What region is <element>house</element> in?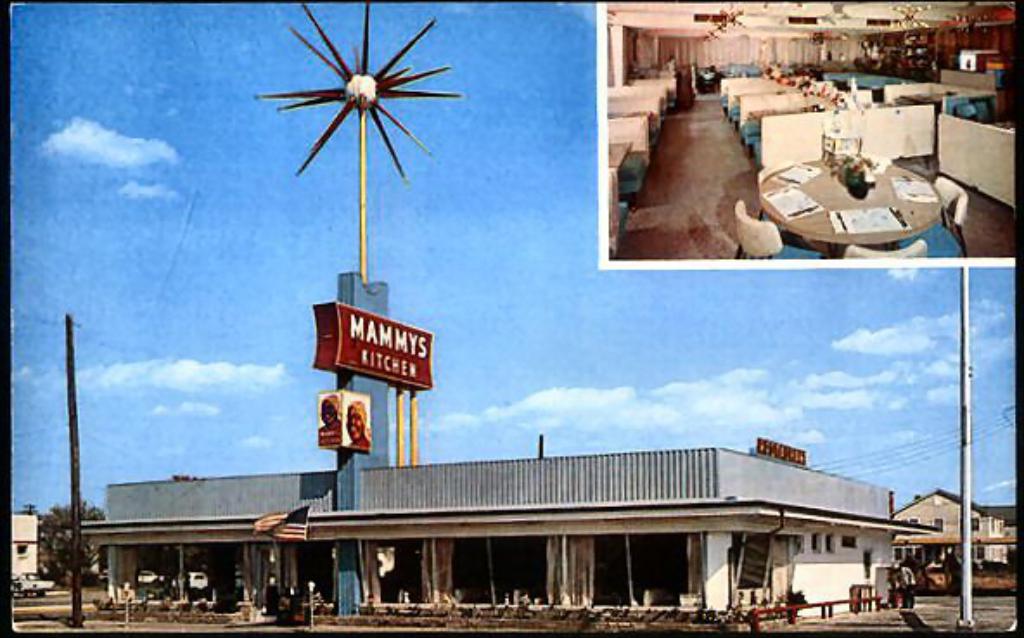
x1=71 y1=443 x2=905 y2=614.
